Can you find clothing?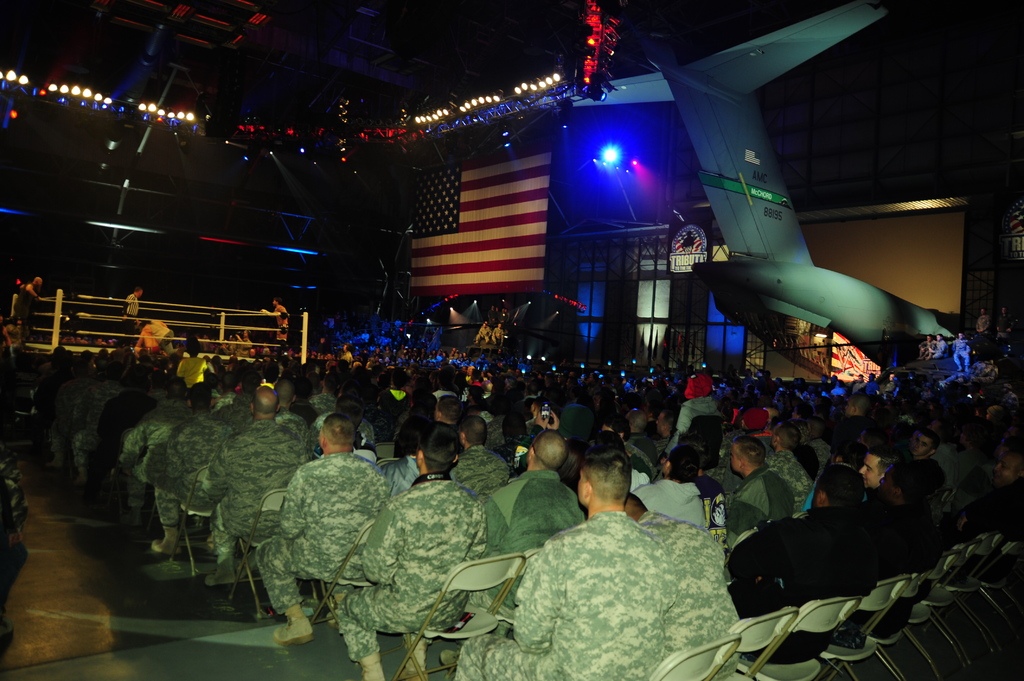
Yes, bounding box: Rect(949, 477, 1023, 542).
